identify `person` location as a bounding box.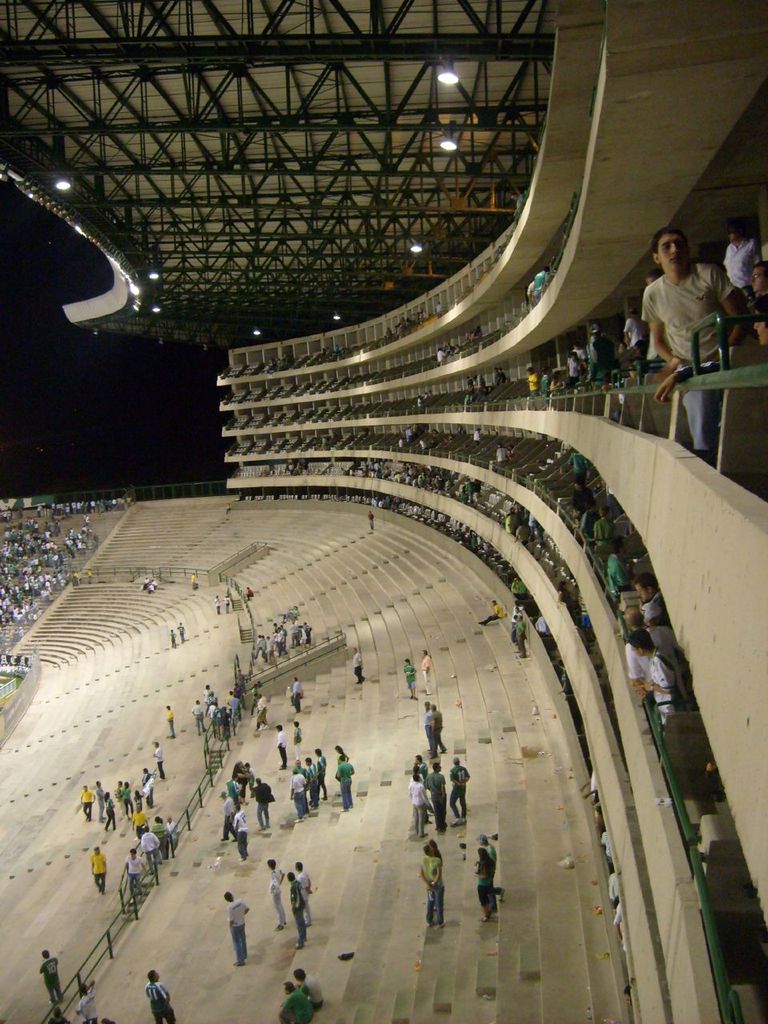
x1=279 y1=979 x2=311 y2=1023.
